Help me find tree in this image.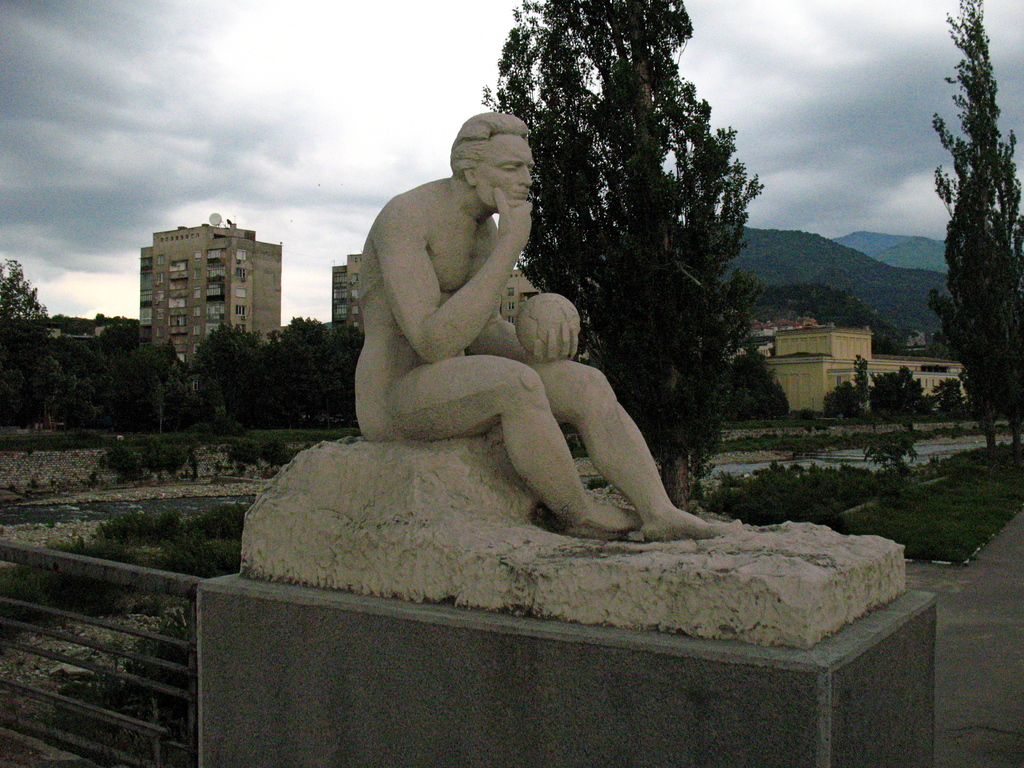
Found it: (x1=96, y1=326, x2=136, y2=378).
